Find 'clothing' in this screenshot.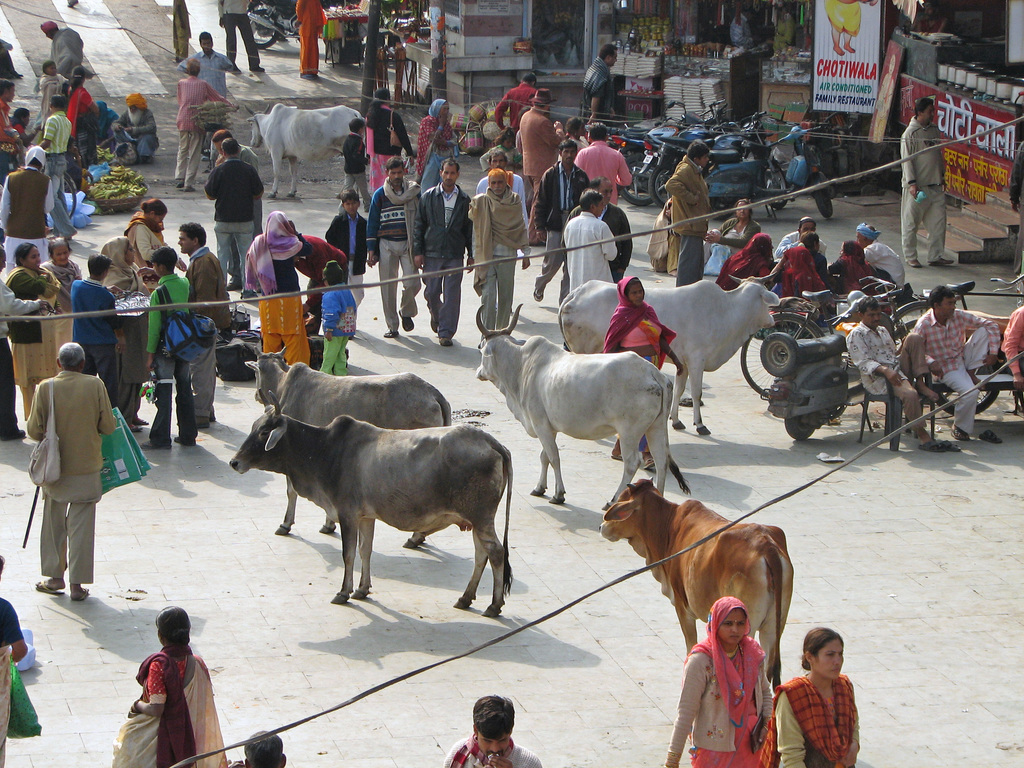
The bounding box for 'clothing' is x1=135, y1=646, x2=229, y2=767.
